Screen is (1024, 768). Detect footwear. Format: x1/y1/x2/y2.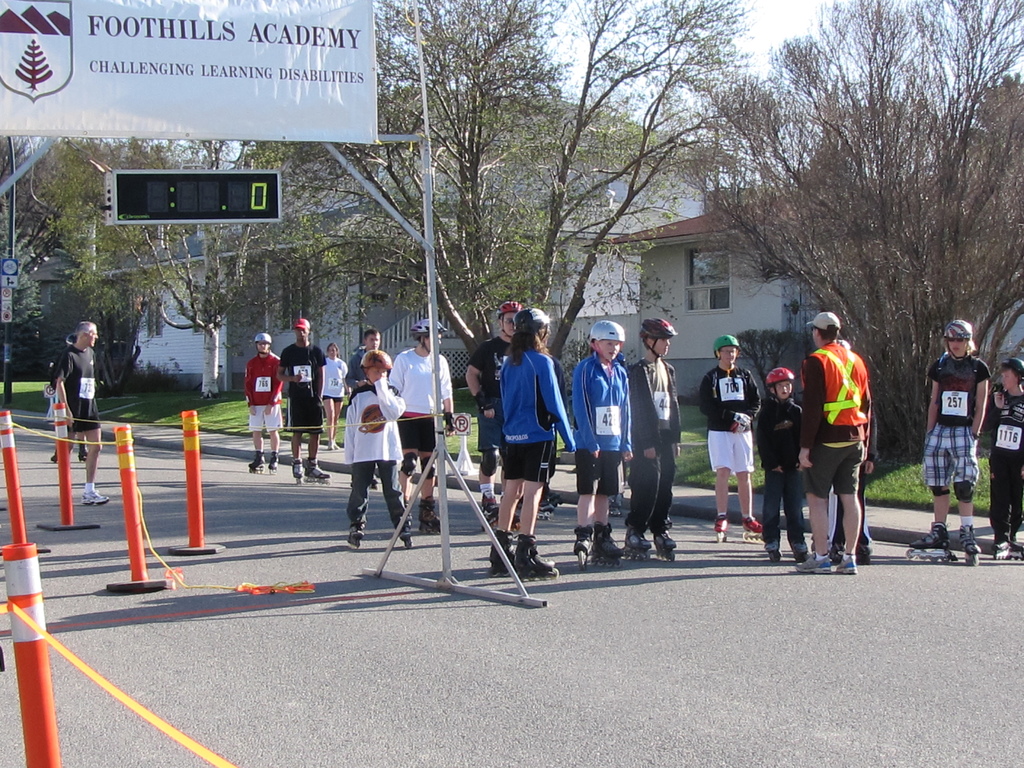
511/533/557/573.
